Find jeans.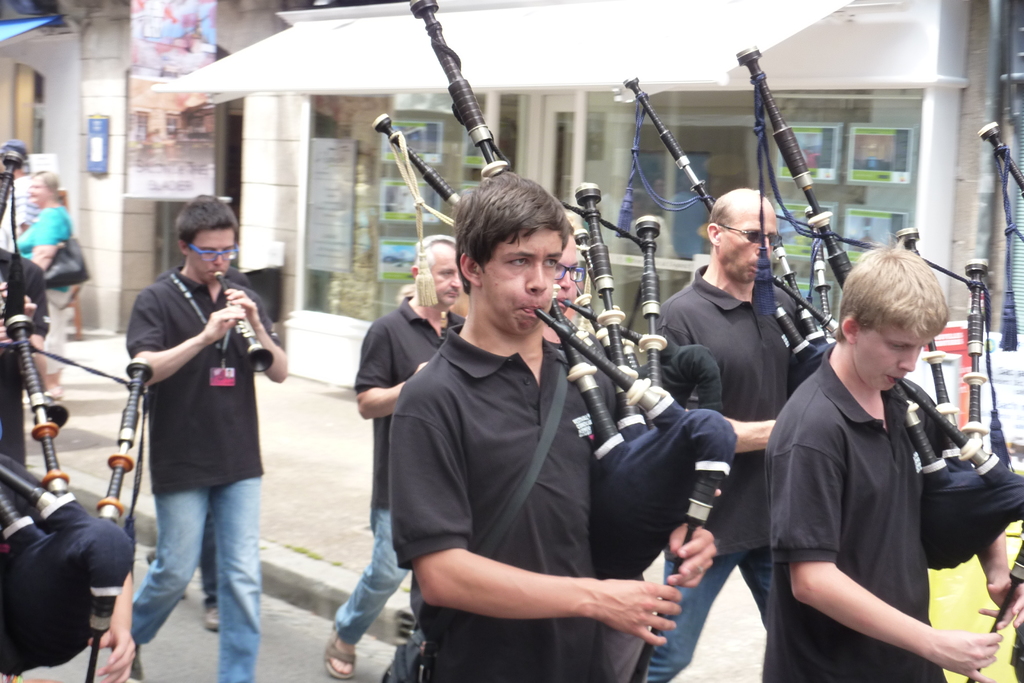
bbox=[202, 513, 216, 595].
